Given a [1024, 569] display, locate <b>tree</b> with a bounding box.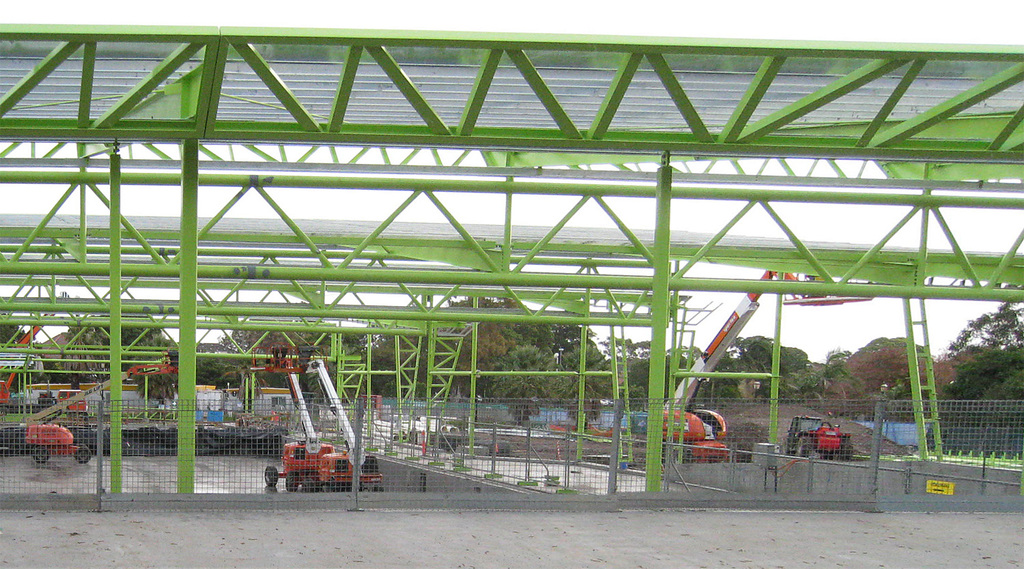
Located: left=335, top=324, right=400, bottom=389.
